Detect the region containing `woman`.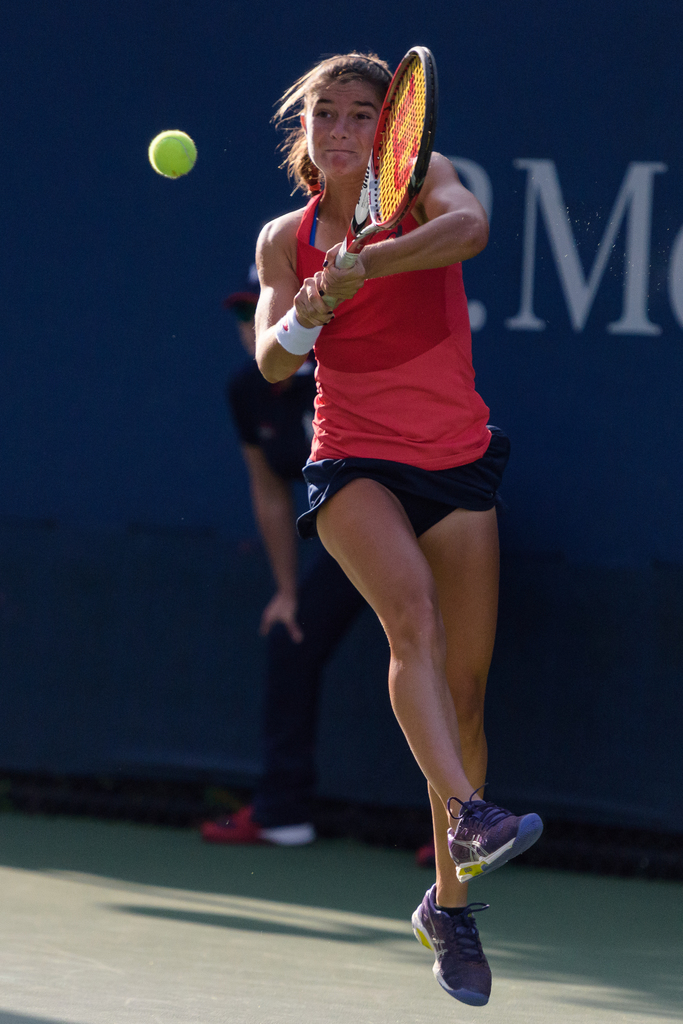
243/48/520/953.
